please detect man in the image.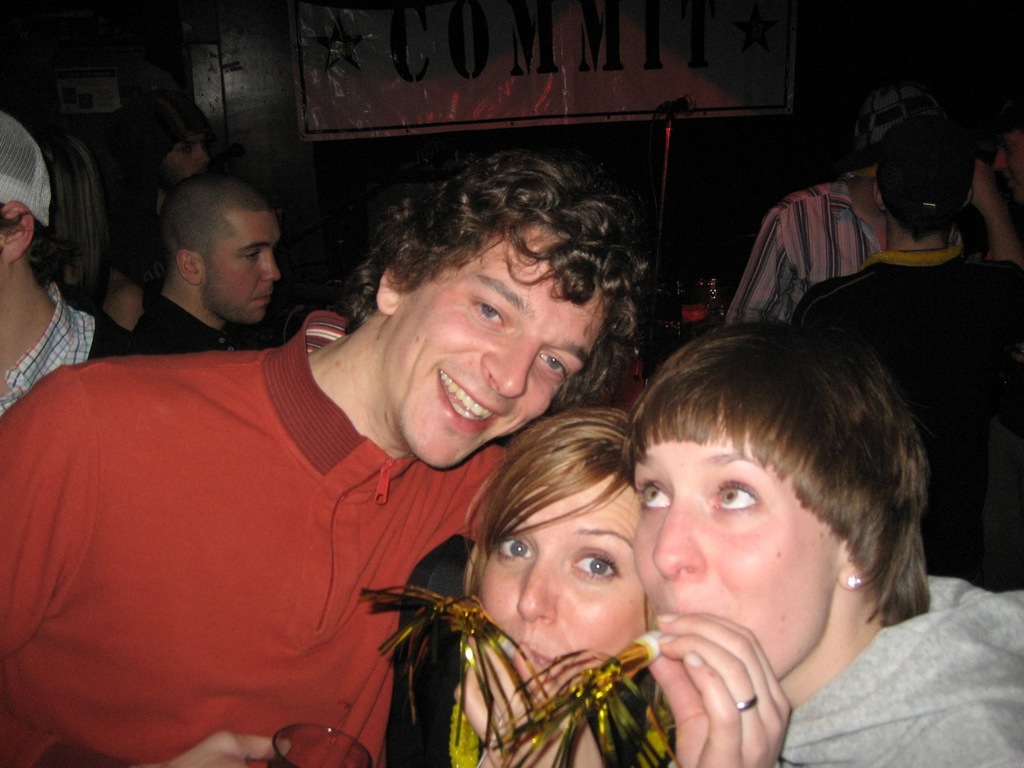
(left=34, top=154, right=650, bottom=762).
